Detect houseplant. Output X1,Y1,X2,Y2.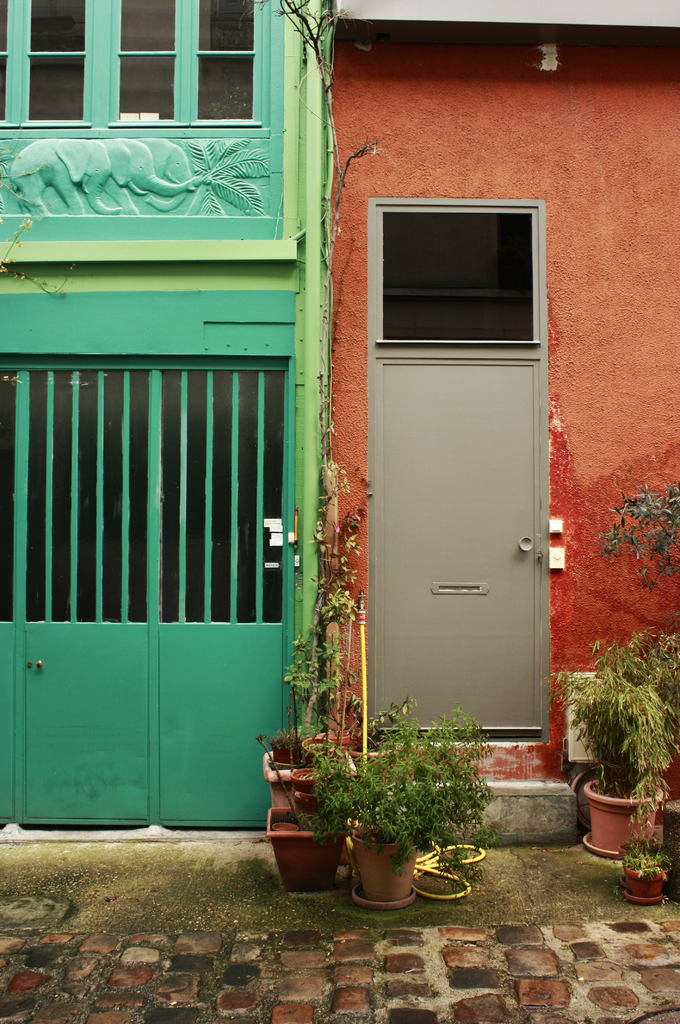
624,836,679,915.
